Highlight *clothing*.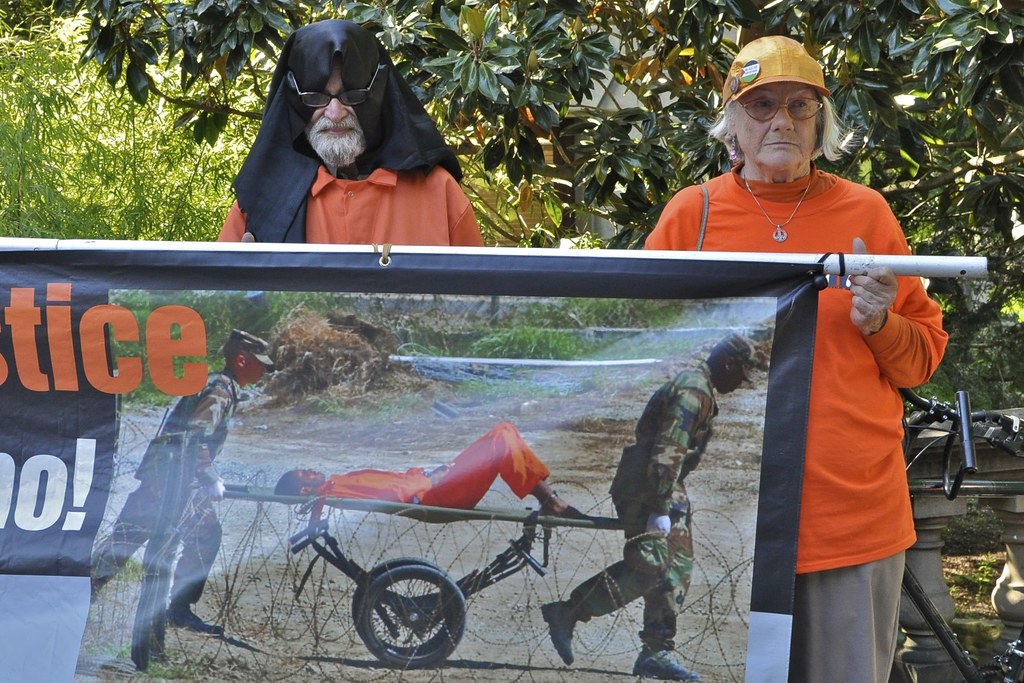
Highlighted region: (567, 360, 722, 654).
